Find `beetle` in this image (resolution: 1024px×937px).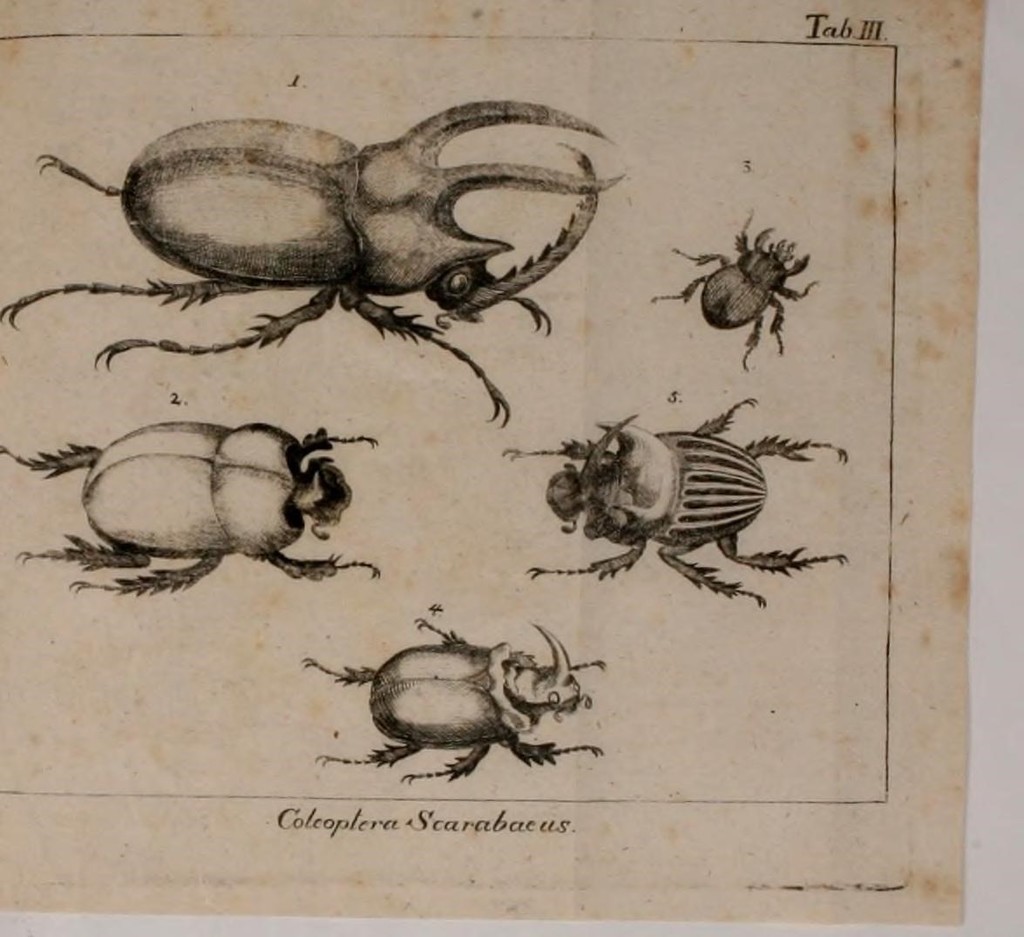
{"x1": 3, "y1": 424, "x2": 376, "y2": 598}.
